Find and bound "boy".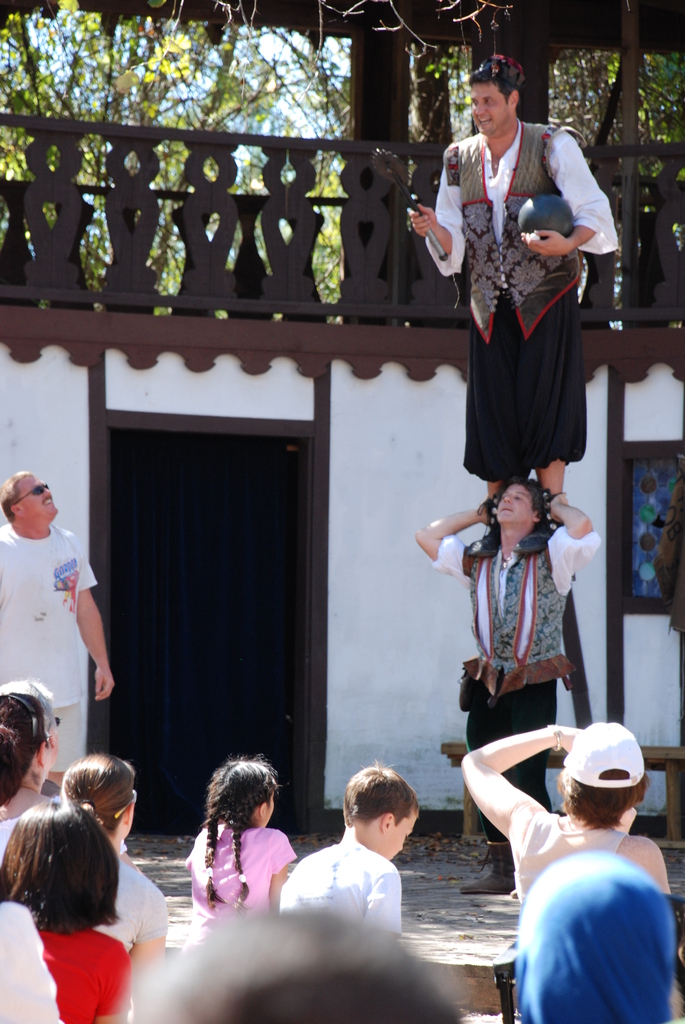
Bound: {"left": 269, "top": 769, "right": 448, "bottom": 942}.
